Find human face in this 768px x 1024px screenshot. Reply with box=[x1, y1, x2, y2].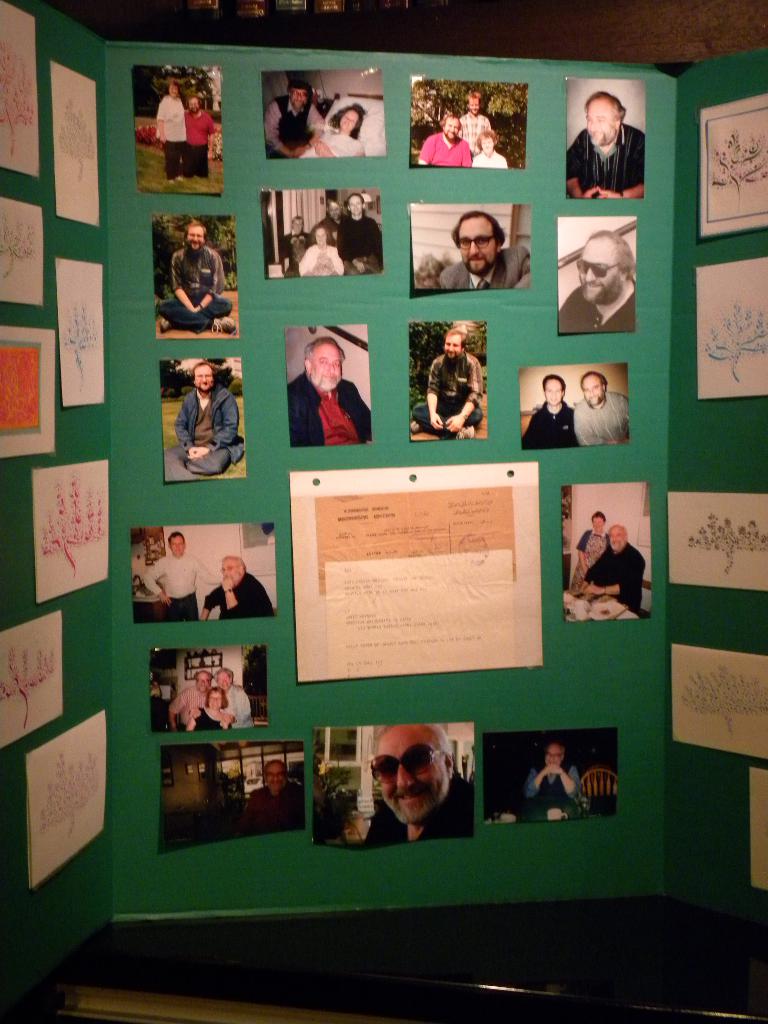
box=[591, 518, 602, 528].
